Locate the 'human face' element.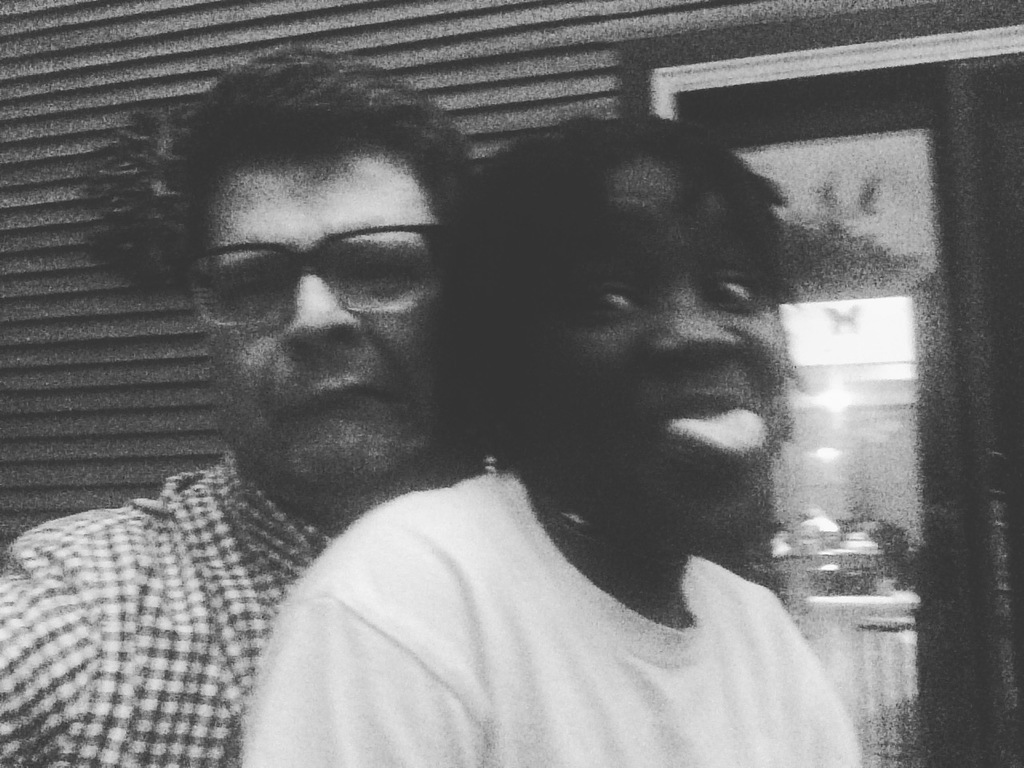
Element bbox: (x1=201, y1=164, x2=447, y2=514).
